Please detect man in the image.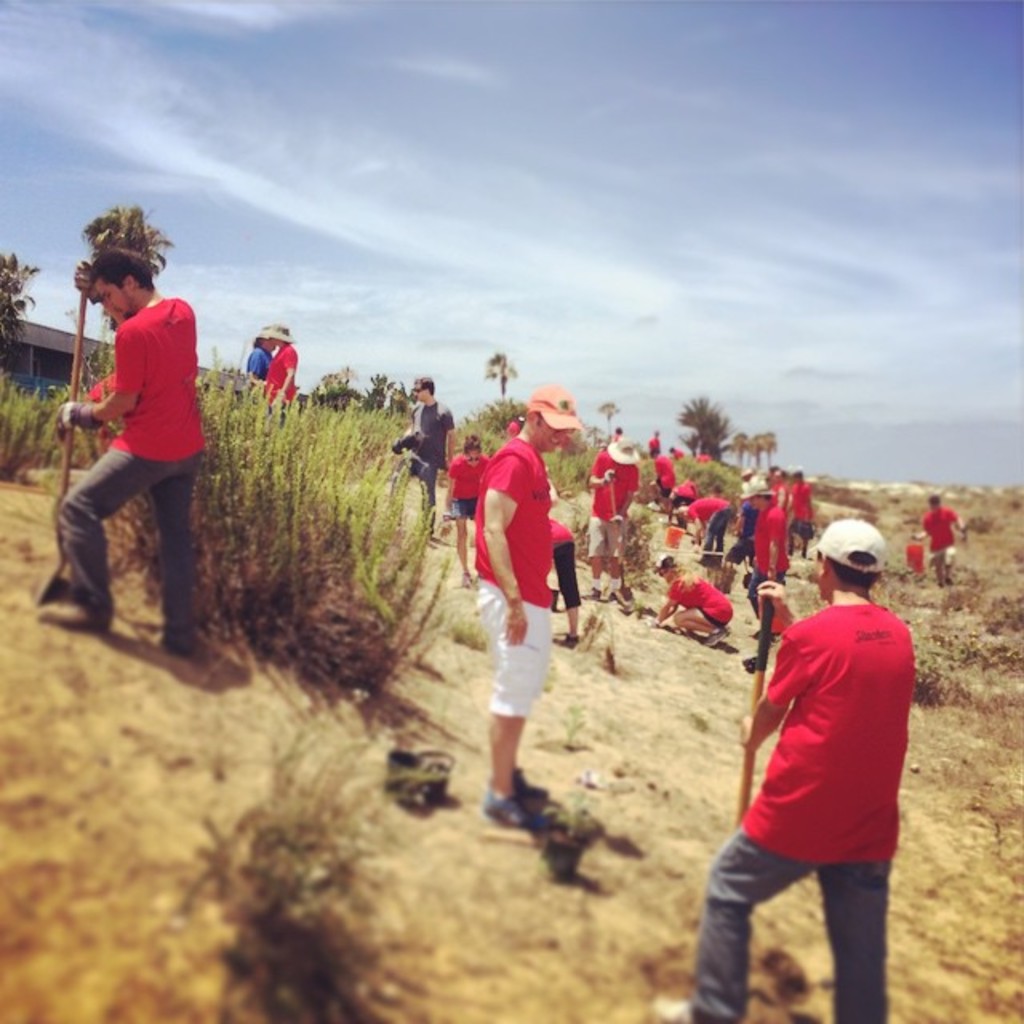
<bbox>667, 474, 698, 530</bbox>.
